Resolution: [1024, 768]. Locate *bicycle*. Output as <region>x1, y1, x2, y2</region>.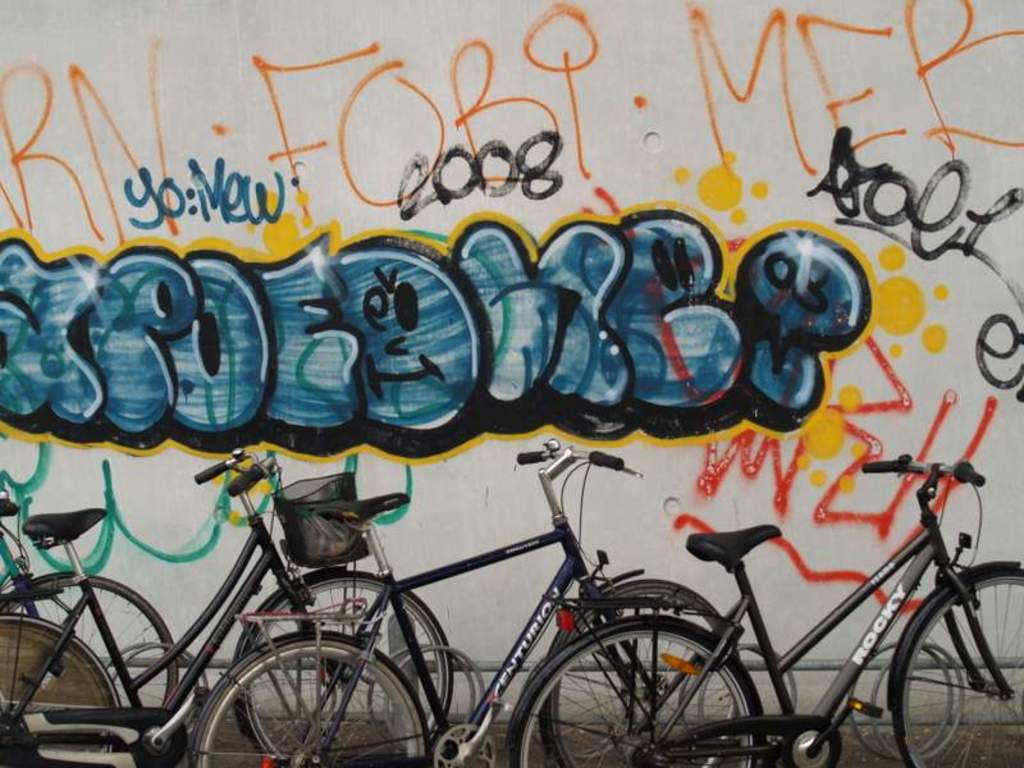
<region>0, 439, 451, 767</region>.
